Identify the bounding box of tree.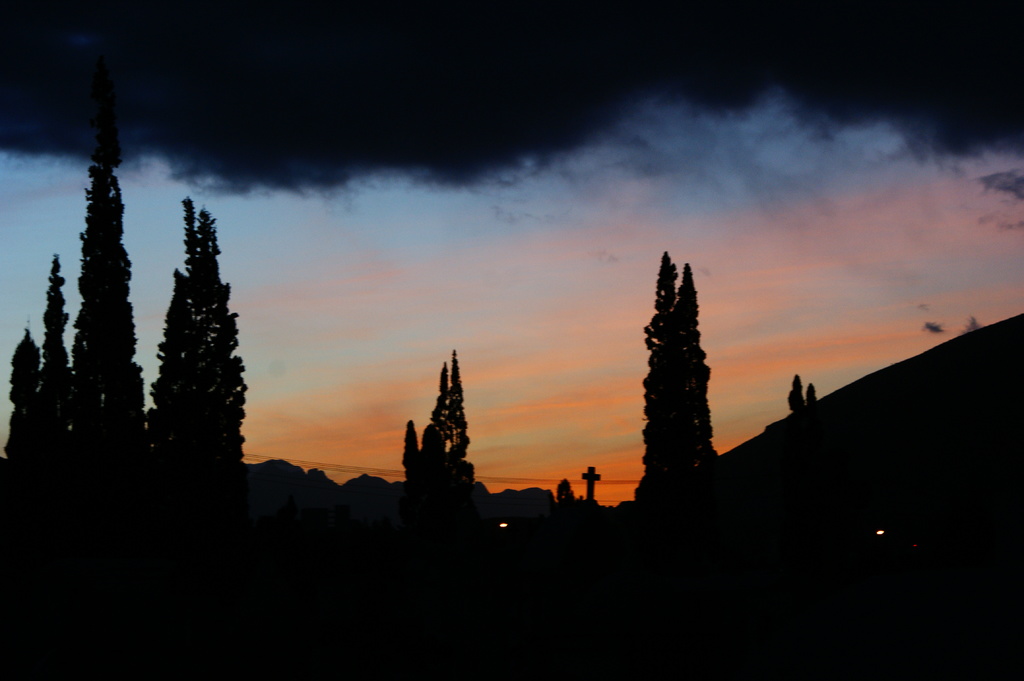
400:352:480:502.
